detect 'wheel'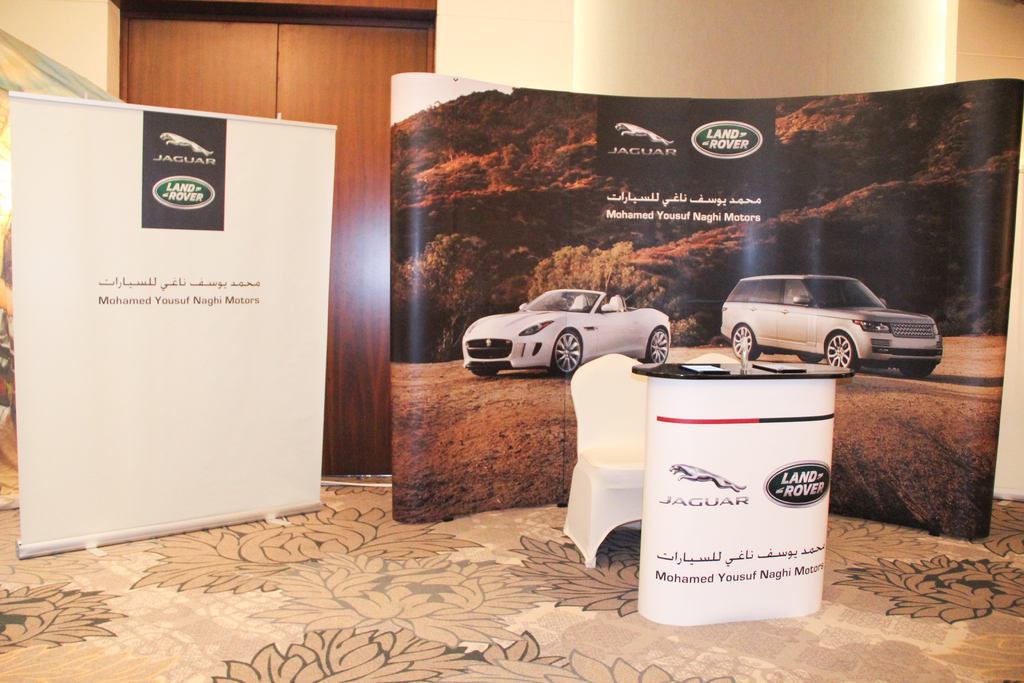
(826,332,862,370)
